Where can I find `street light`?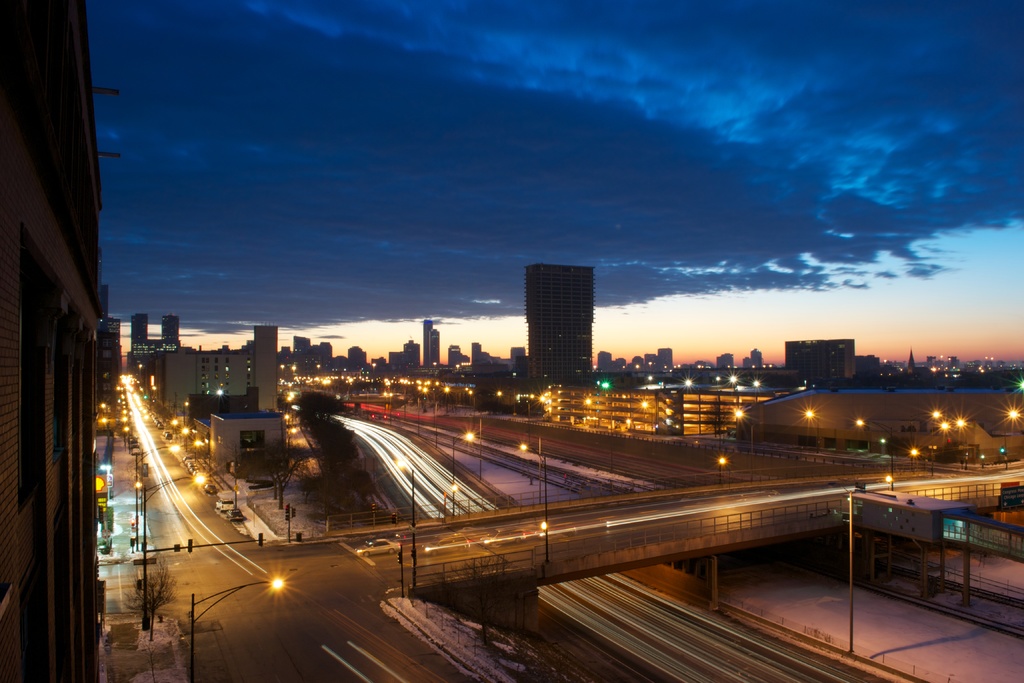
You can find it at bbox=[456, 364, 460, 370].
